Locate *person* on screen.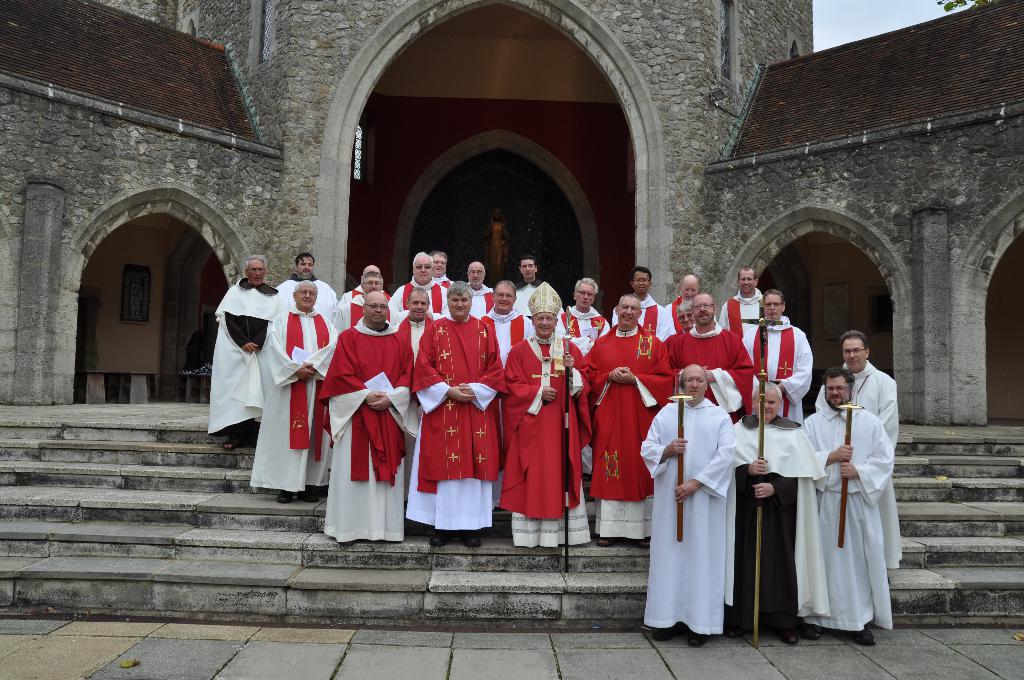
On screen at crop(251, 276, 327, 512).
